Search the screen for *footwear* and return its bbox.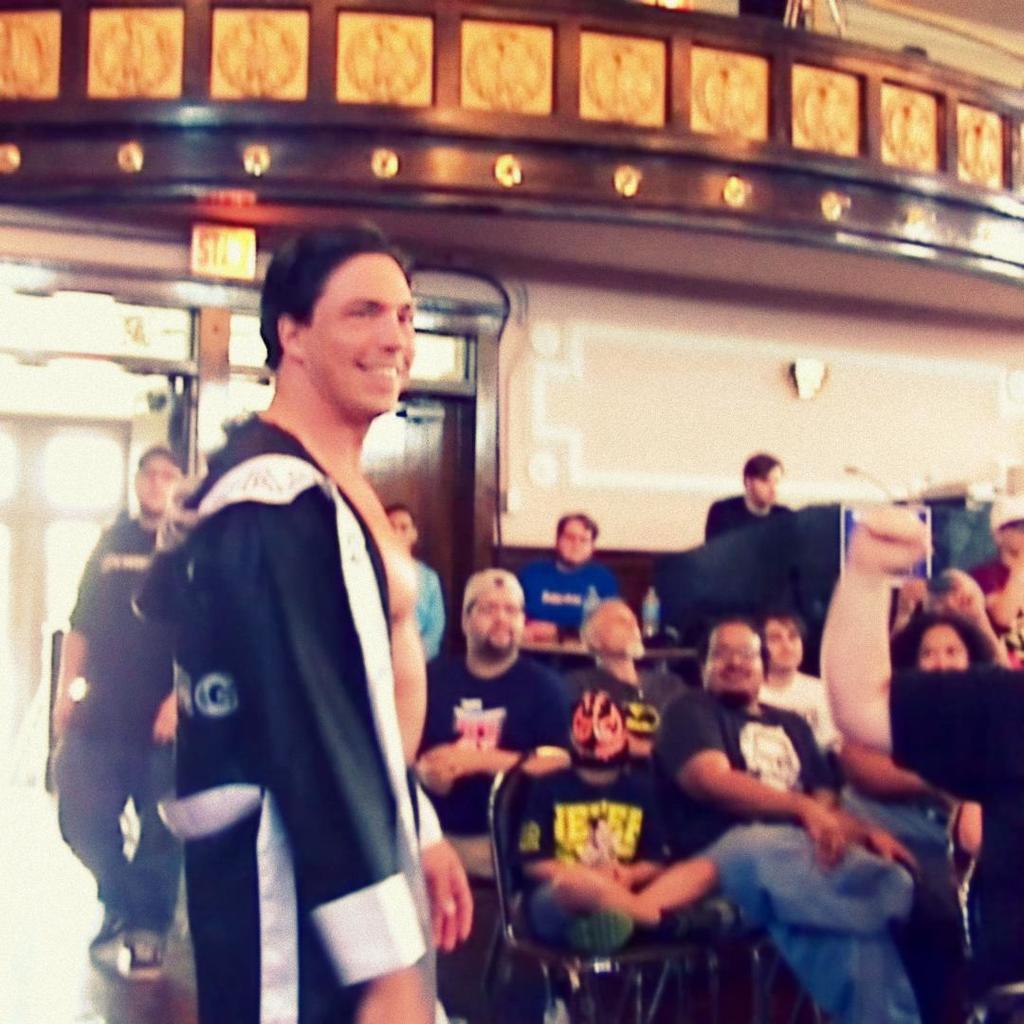
Found: (x1=563, y1=908, x2=632, y2=955).
